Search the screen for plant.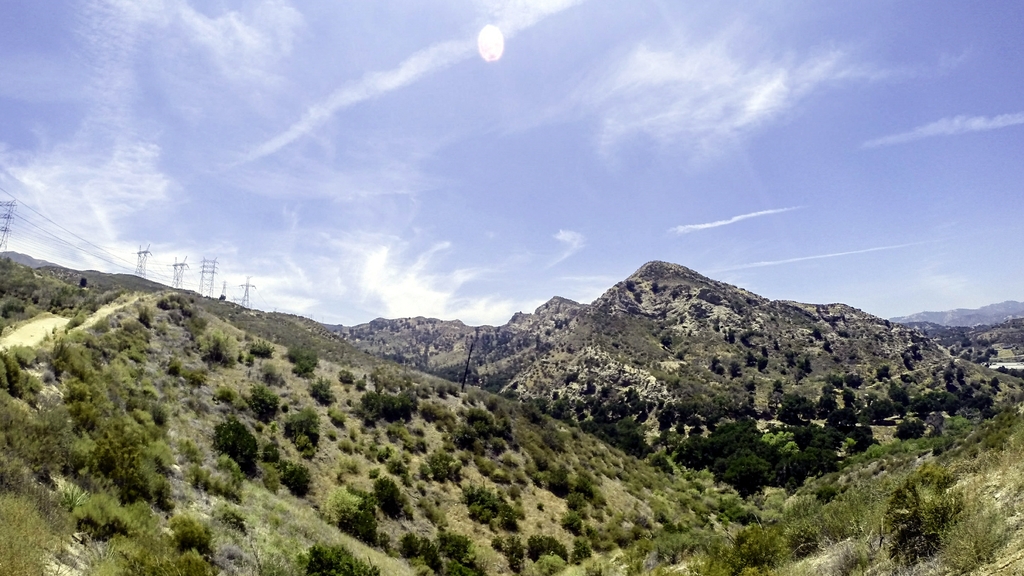
Found at bbox=[631, 528, 731, 575].
